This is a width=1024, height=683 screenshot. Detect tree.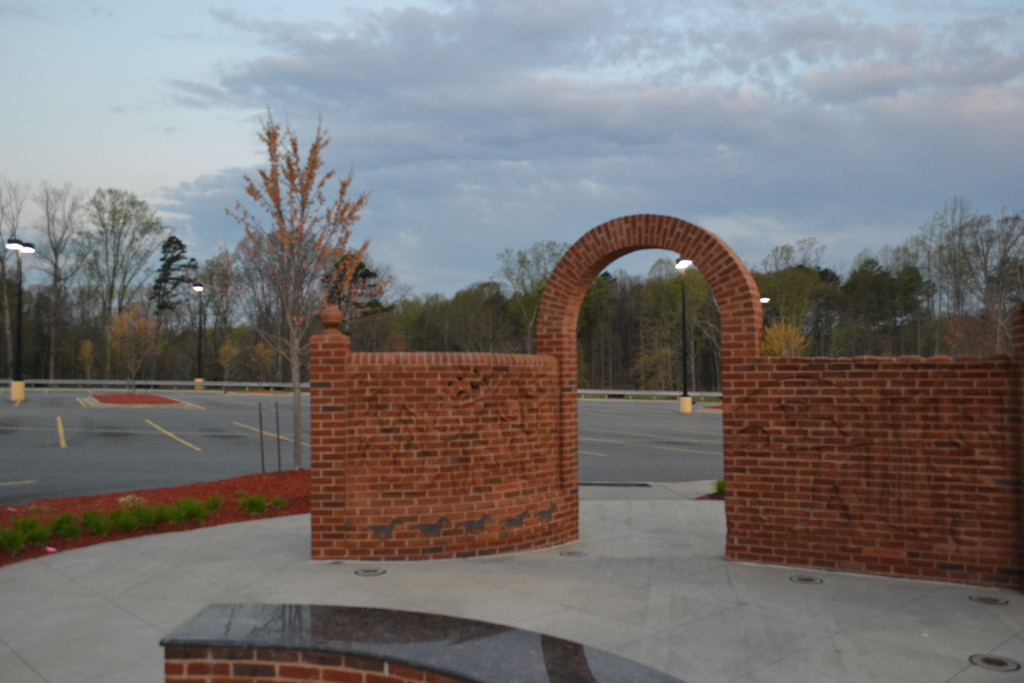
[68, 176, 191, 377].
